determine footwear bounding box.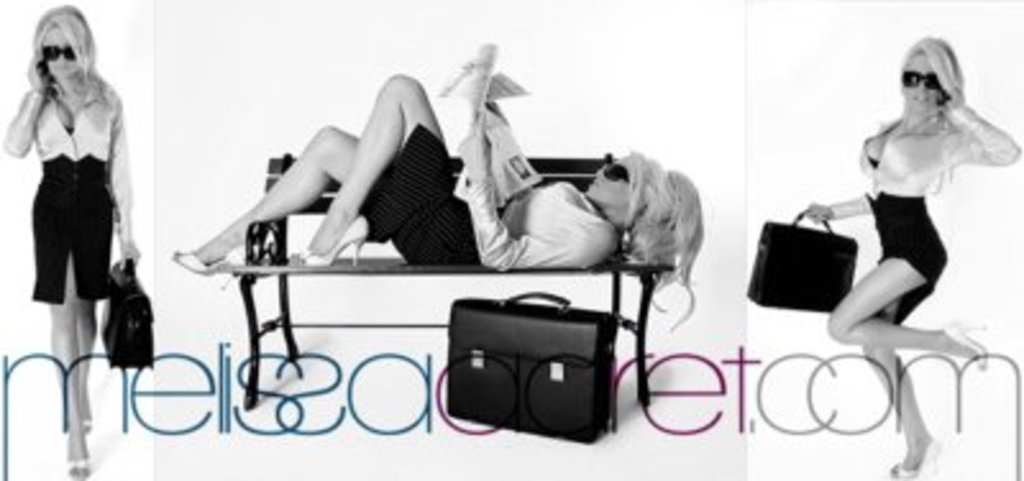
Determined: BBox(289, 215, 364, 266).
